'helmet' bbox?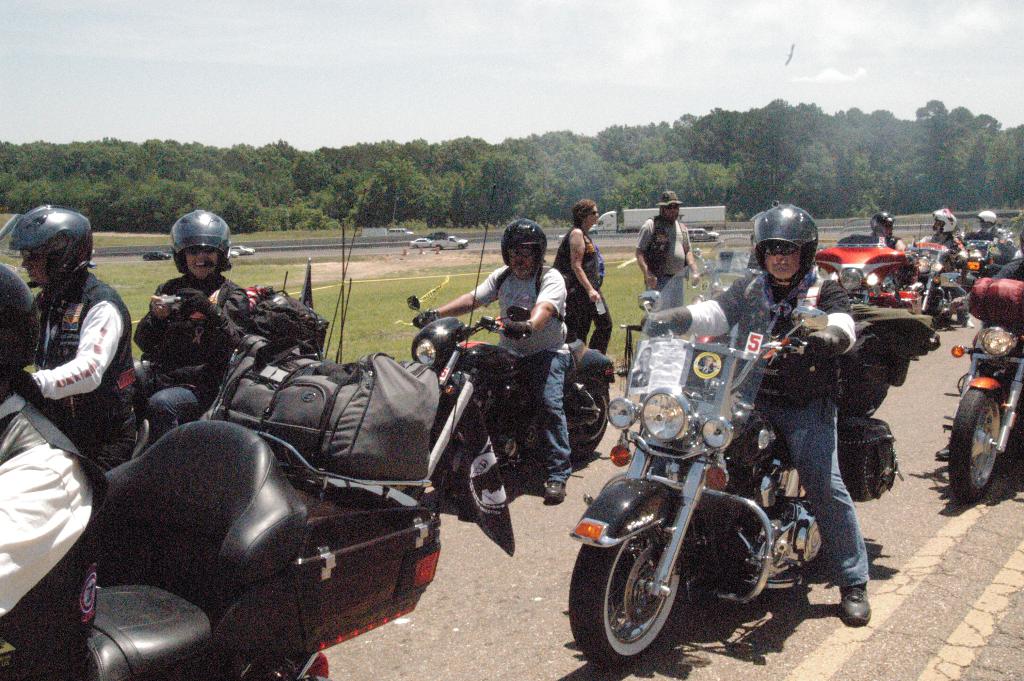
box=[918, 204, 957, 242]
